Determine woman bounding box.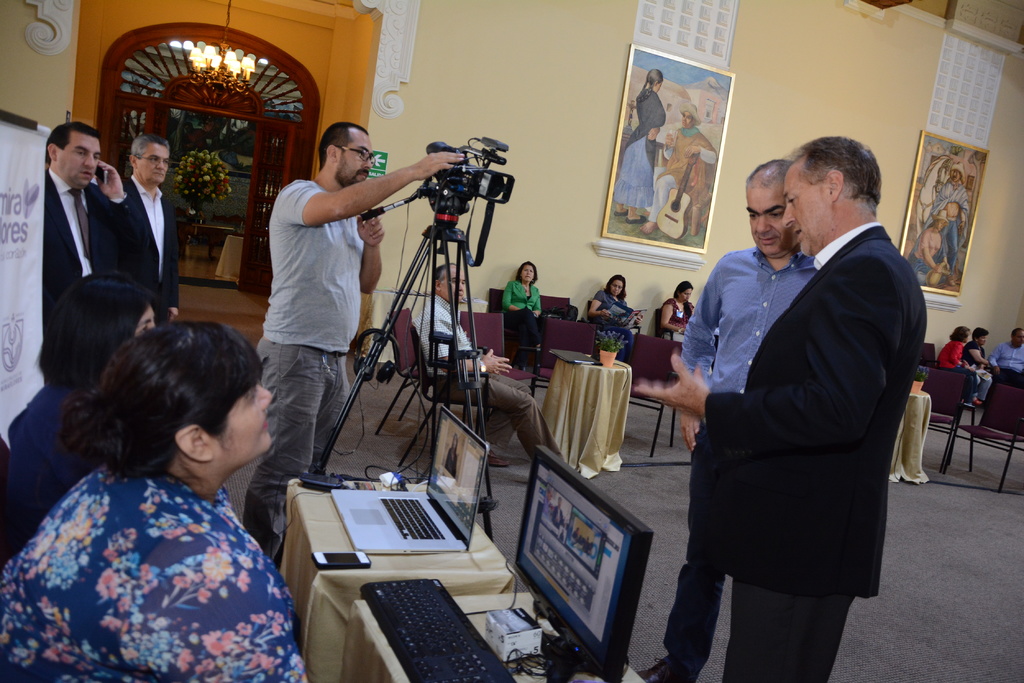
Determined: bbox=(610, 62, 669, 223).
